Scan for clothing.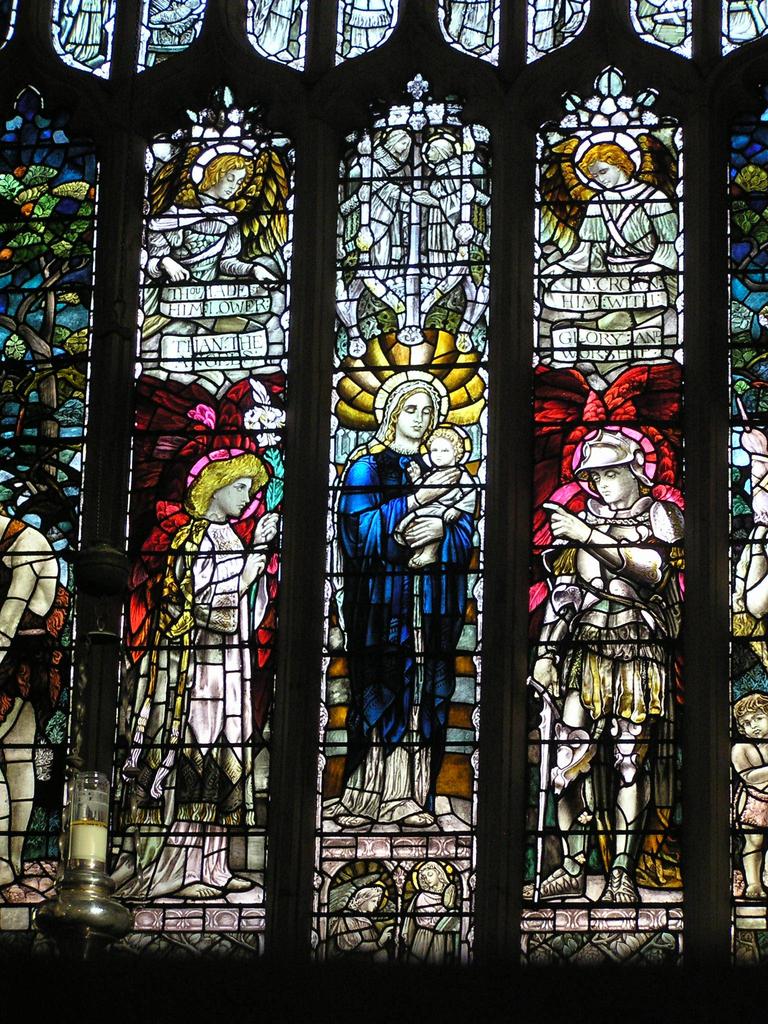
Scan result: (left=541, top=177, right=682, bottom=351).
